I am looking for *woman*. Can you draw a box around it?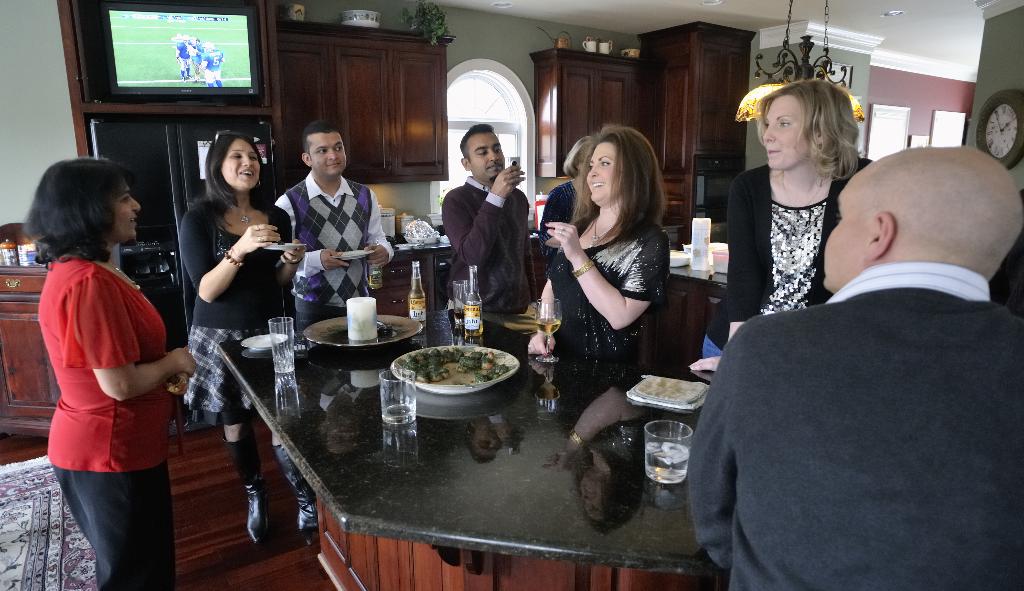
Sure, the bounding box is bbox(26, 156, 196, 590).
